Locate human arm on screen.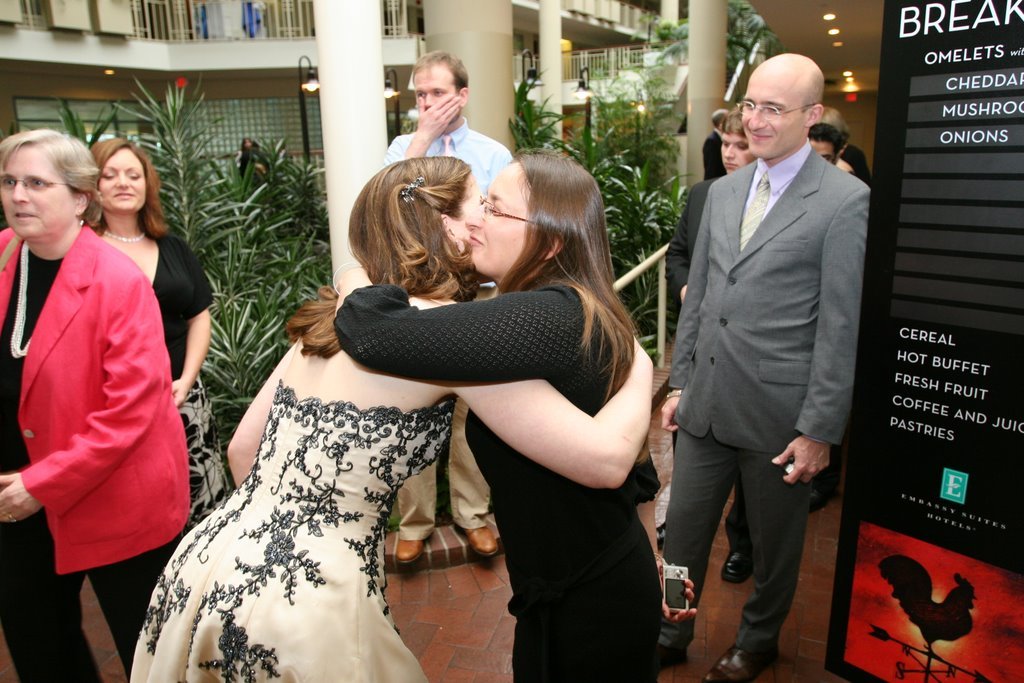
On screen at (333,261,589,388).
